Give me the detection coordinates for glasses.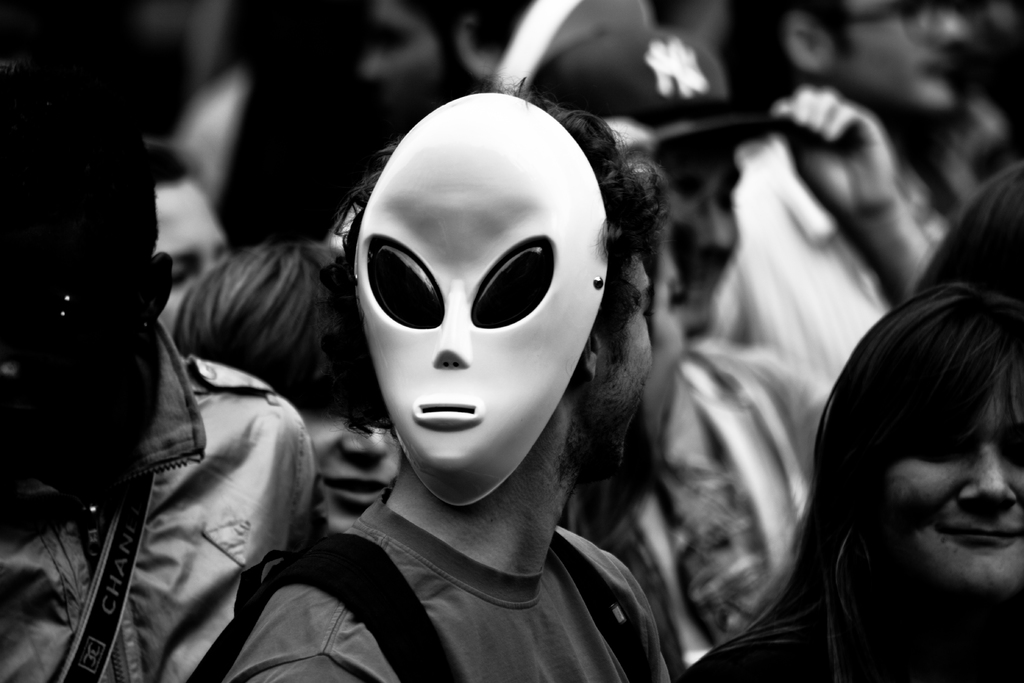
[849,0,936,37].
